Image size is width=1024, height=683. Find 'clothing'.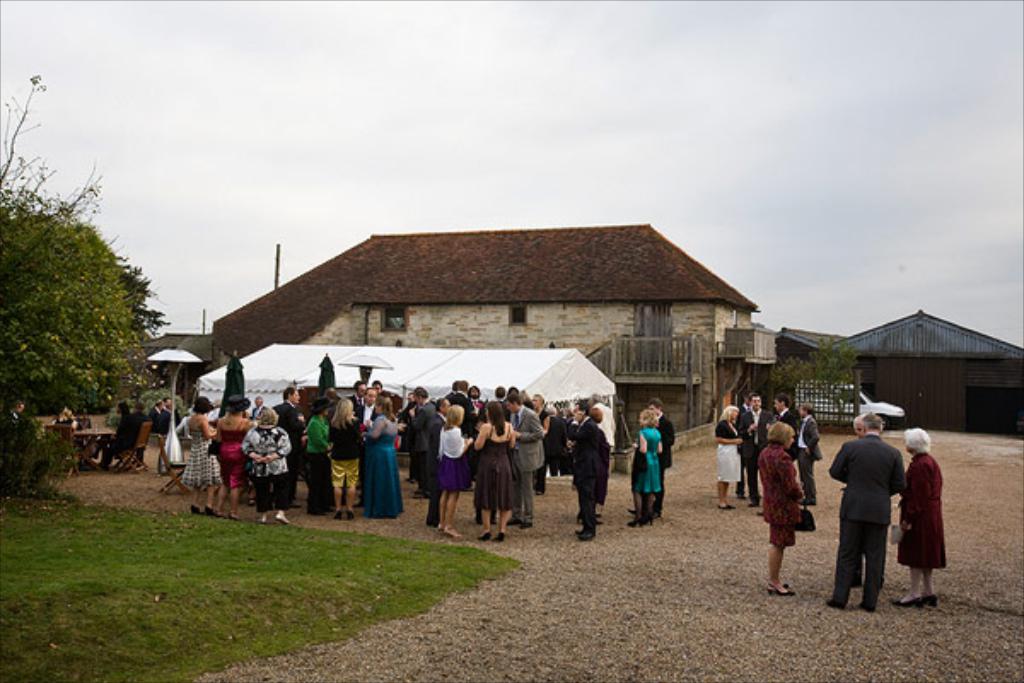
899 449 949 570.
